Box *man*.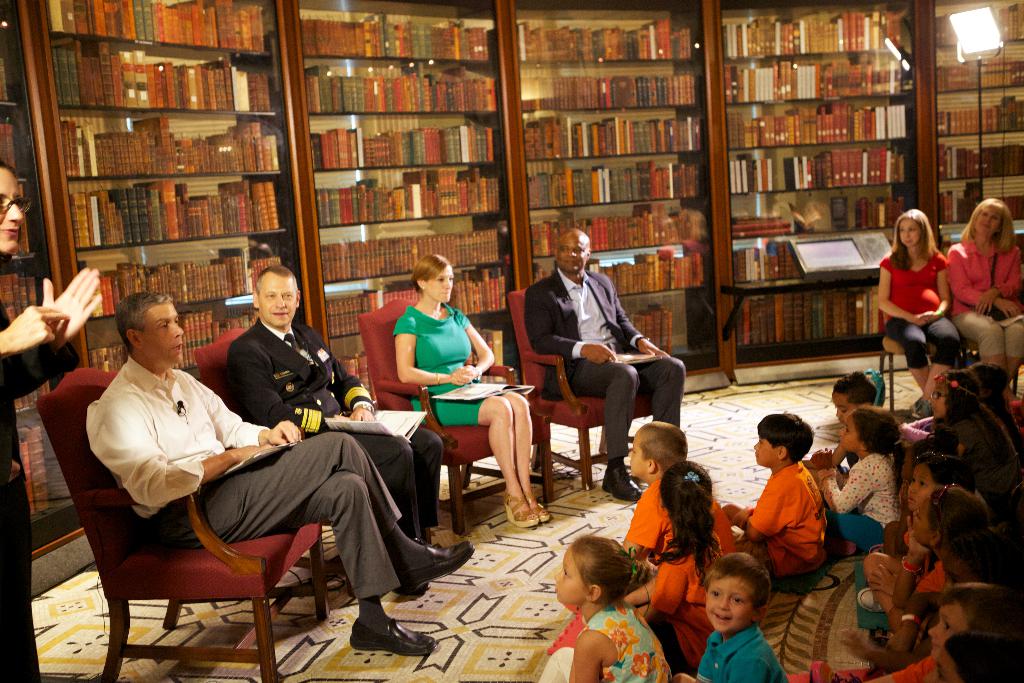
bbox=(724, 409, 810, 593).
